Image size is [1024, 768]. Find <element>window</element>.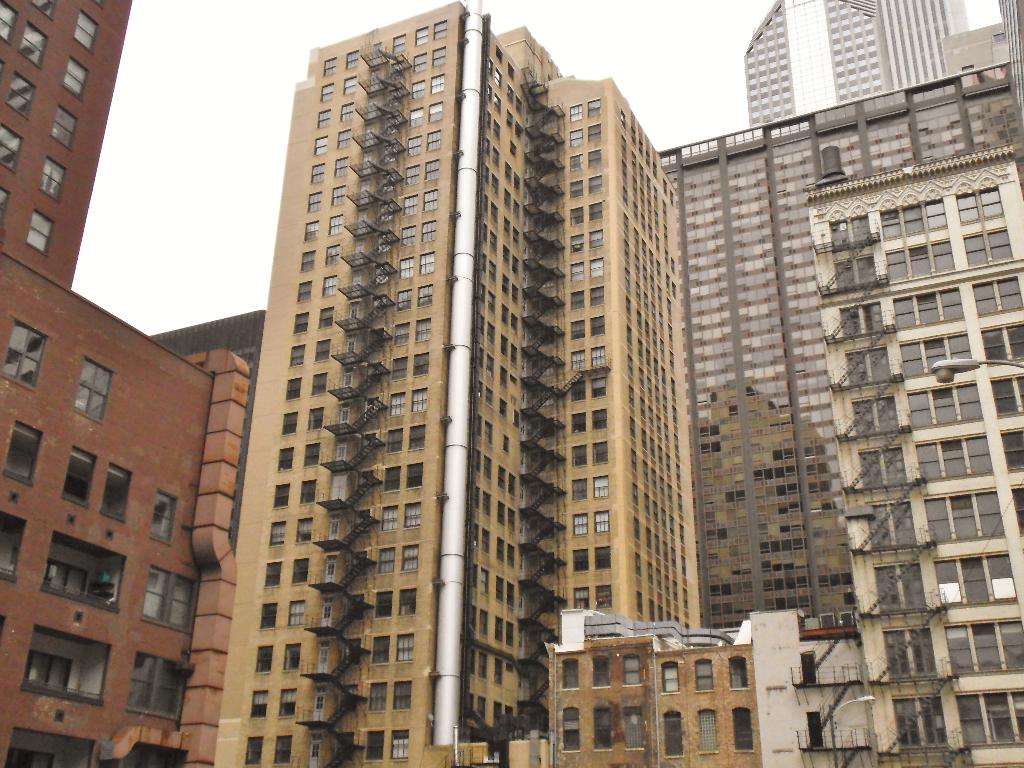
x1=962, y1=228, x2=1014, y2=270.
